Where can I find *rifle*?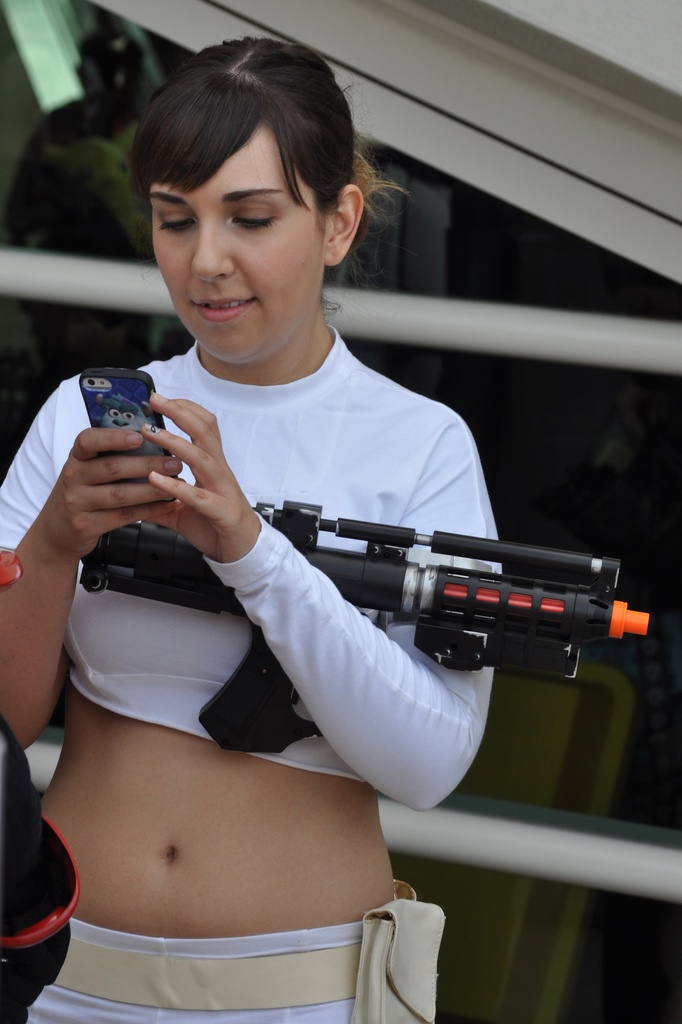
You can find it at <bbox>72, 496, 653, 753</bbox>.
